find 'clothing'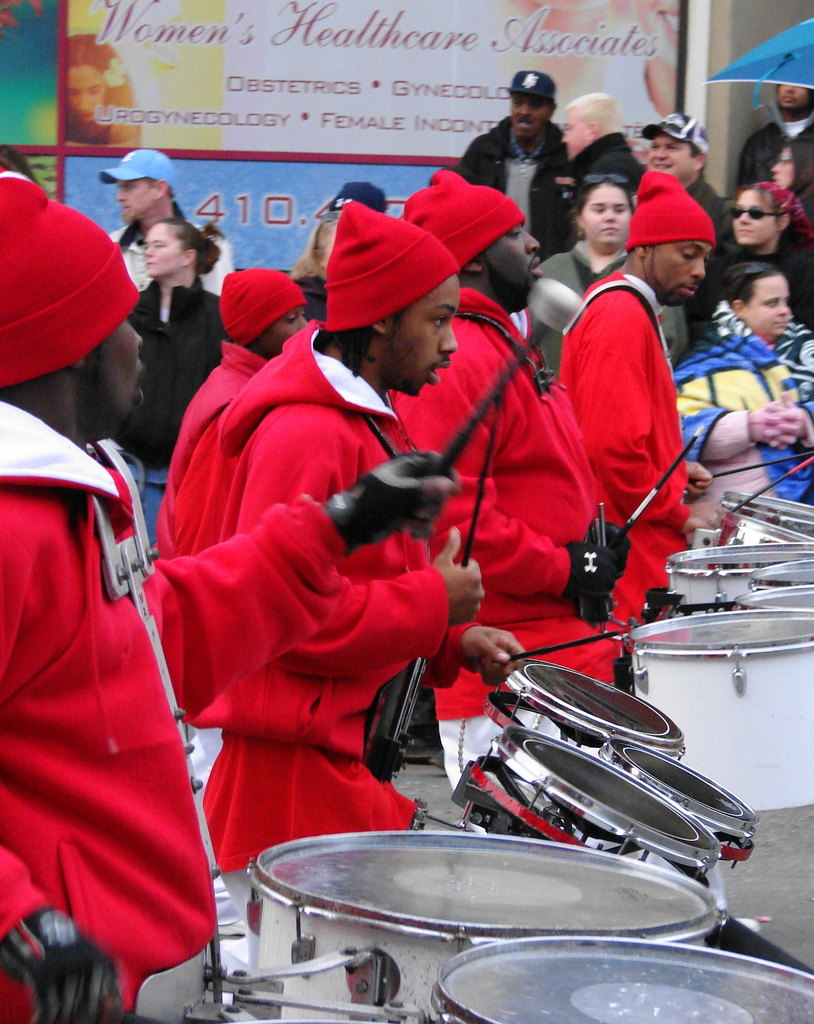
select_region(199, 318, 468, 955)
